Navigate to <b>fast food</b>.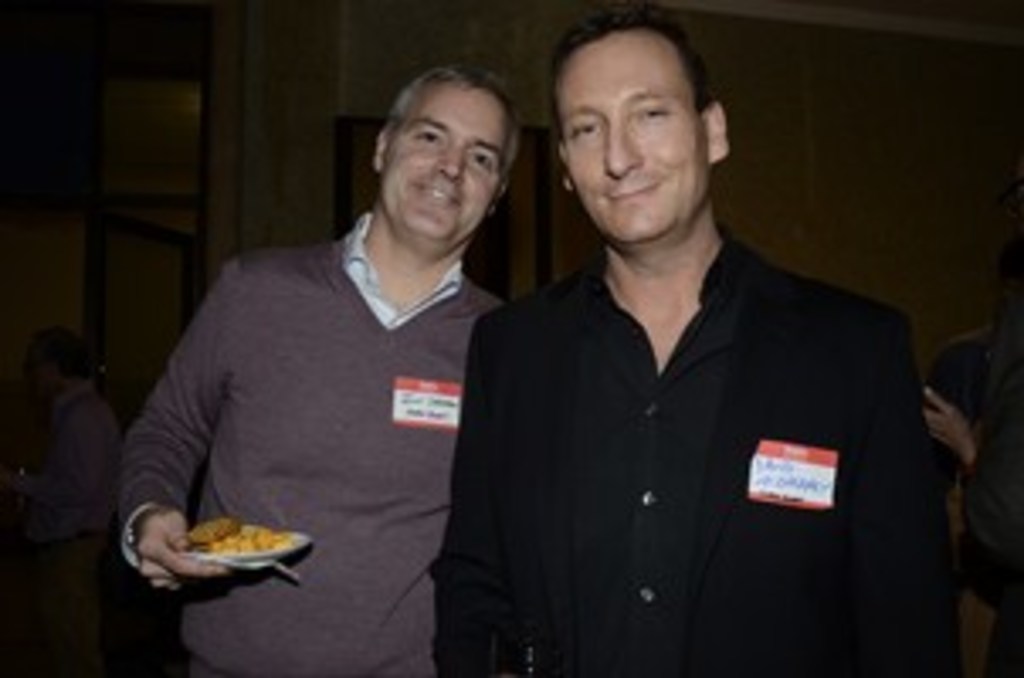
Navigation target: [left=173, top=512, right=295, bottom=563].
